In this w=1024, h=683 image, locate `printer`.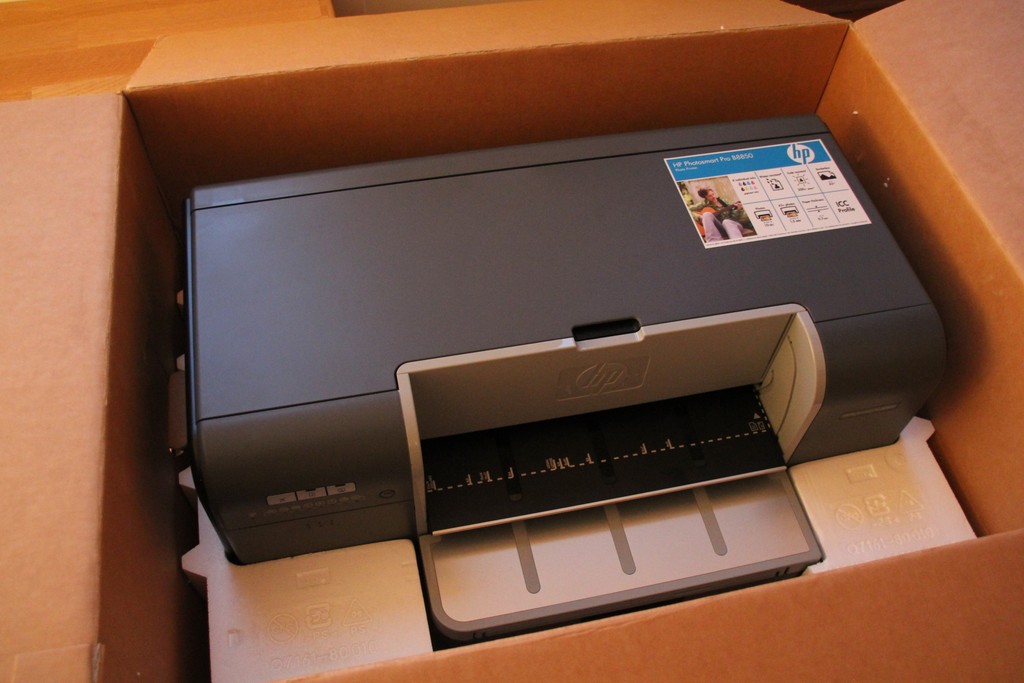
Bounding box: x1=168 y1=112 x2=950 y2=646.
